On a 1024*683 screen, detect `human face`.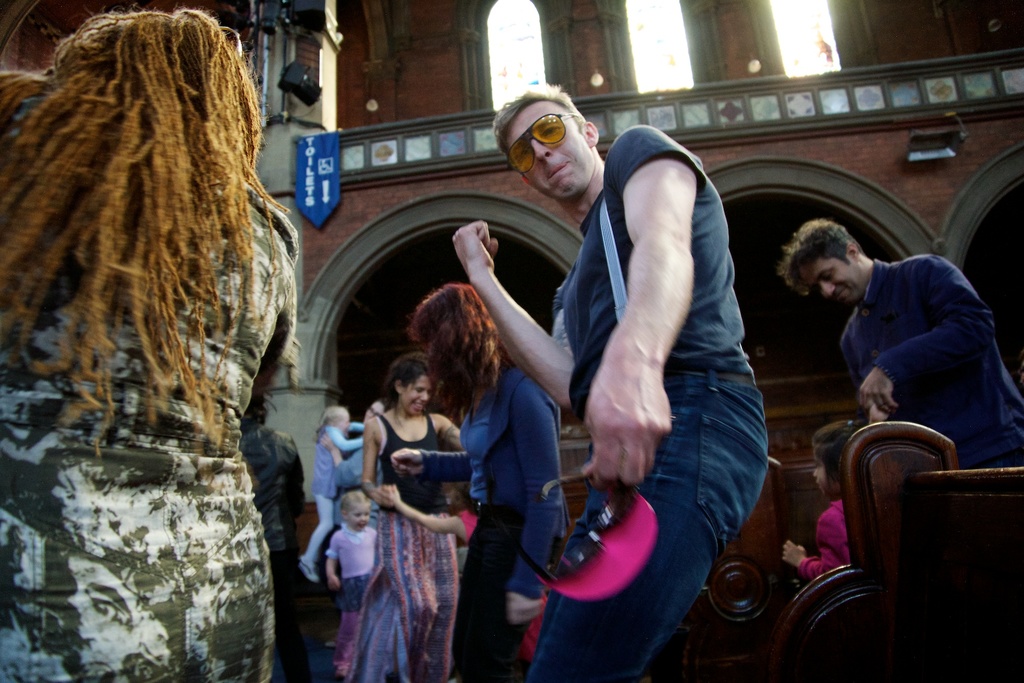
rect(349, 499, 371, 527).
